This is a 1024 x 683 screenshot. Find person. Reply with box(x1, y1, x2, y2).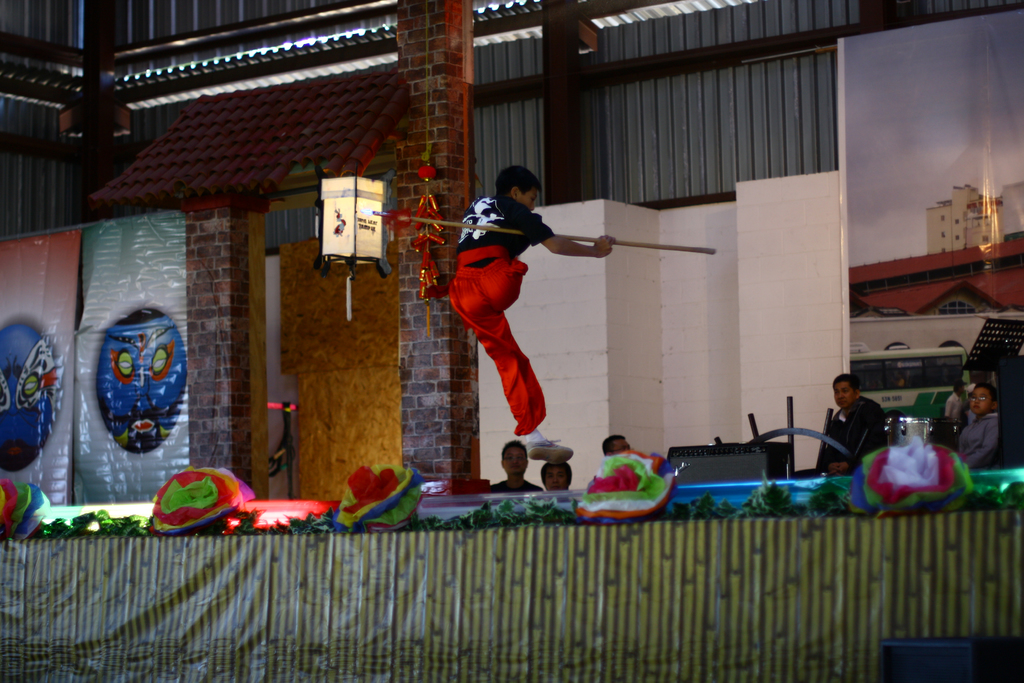
box(493, 440, 547, 491).
